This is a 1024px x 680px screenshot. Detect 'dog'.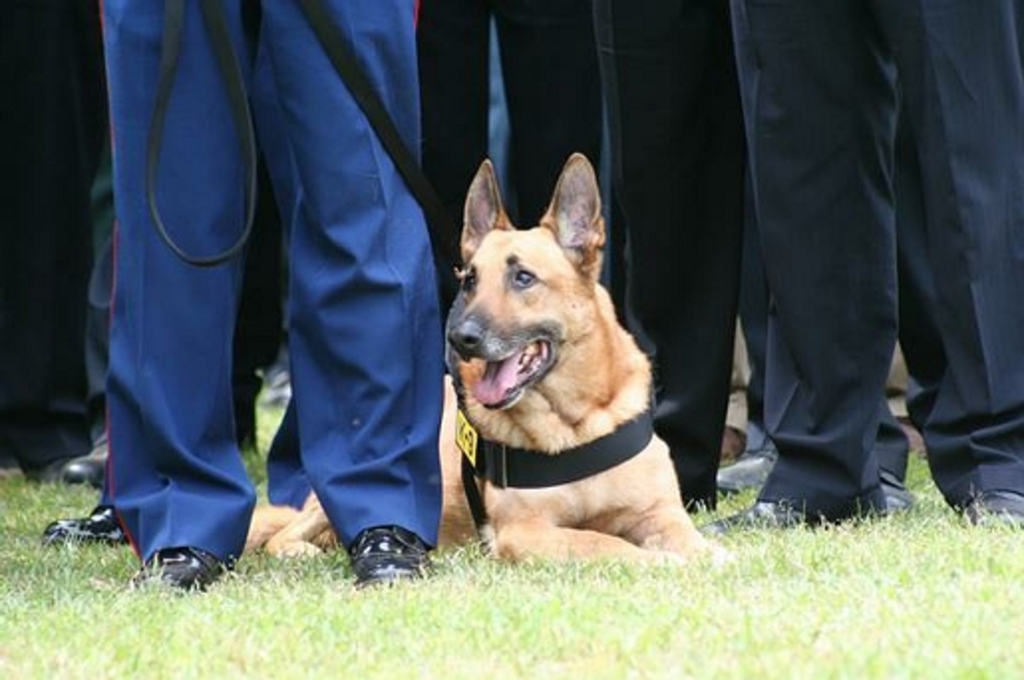
pyautogui.locateOnScreen(243, 155, 728, 563).
